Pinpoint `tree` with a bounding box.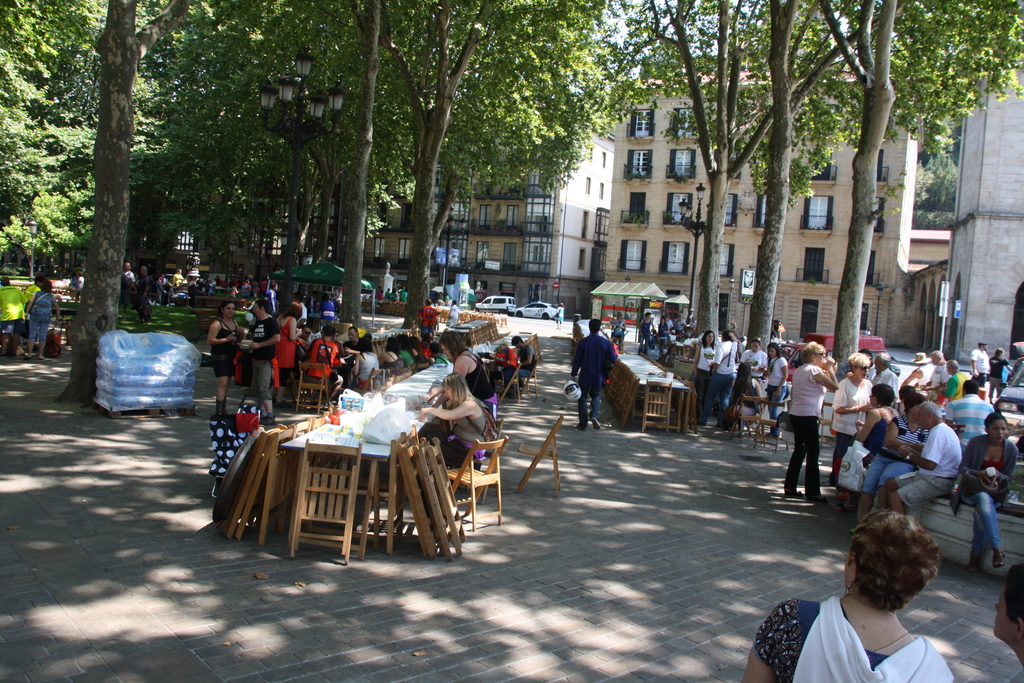
239 0 393 329.
